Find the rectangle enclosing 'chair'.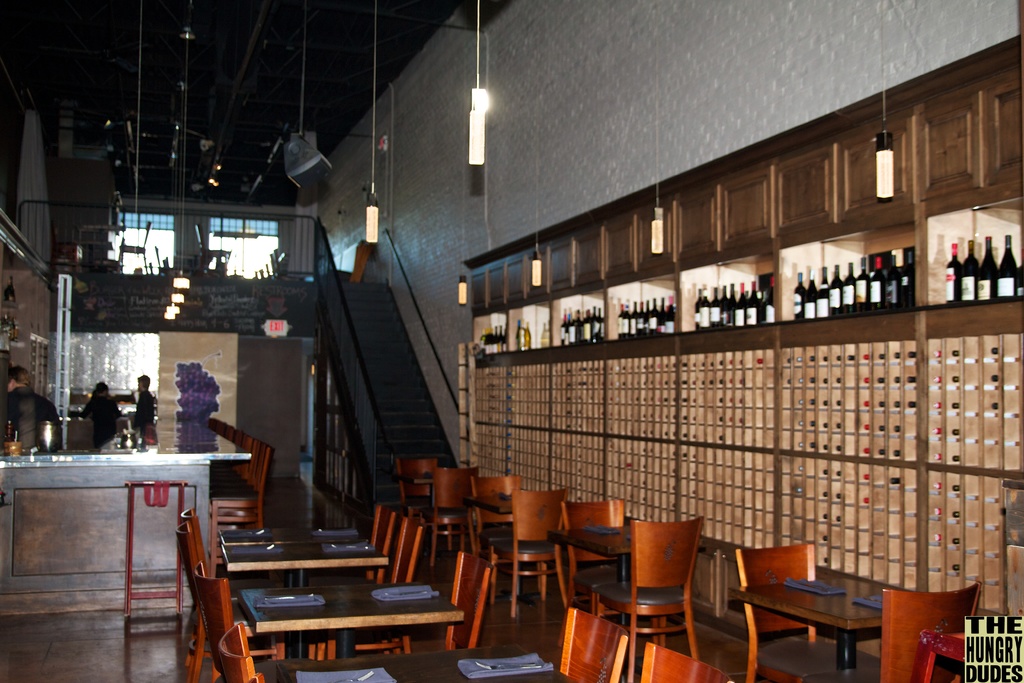
x1=173 y1=508 x2=212 y2=568.
